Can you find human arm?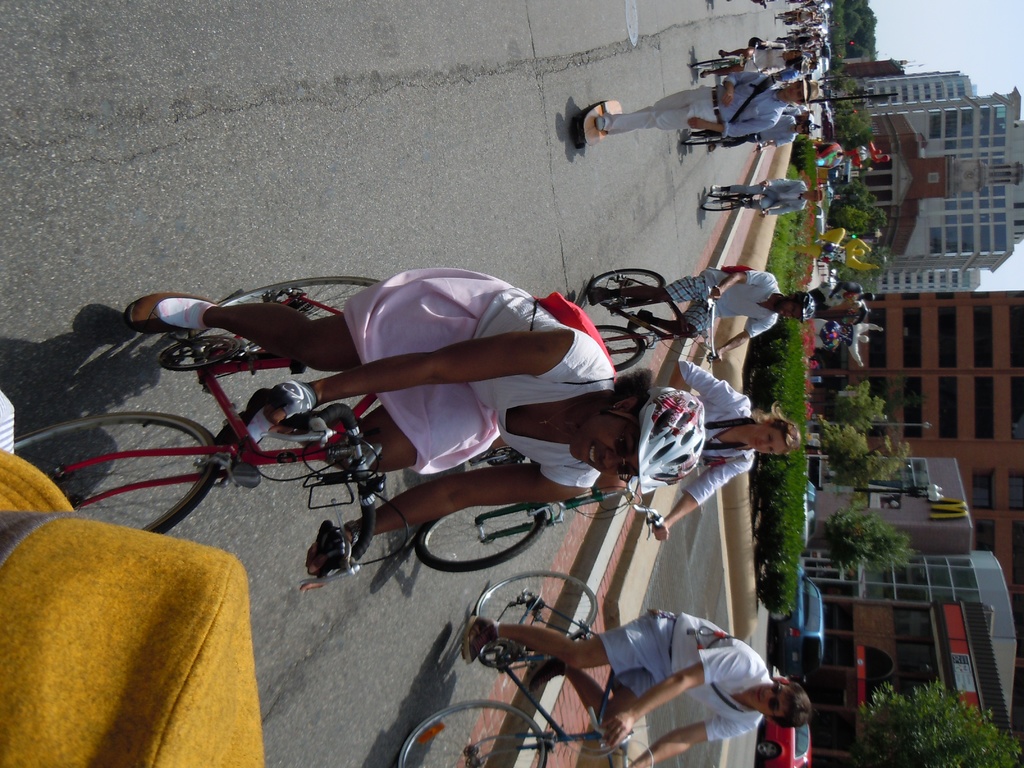
Yes, bounding box: <box>601,641,755,744</box>.
